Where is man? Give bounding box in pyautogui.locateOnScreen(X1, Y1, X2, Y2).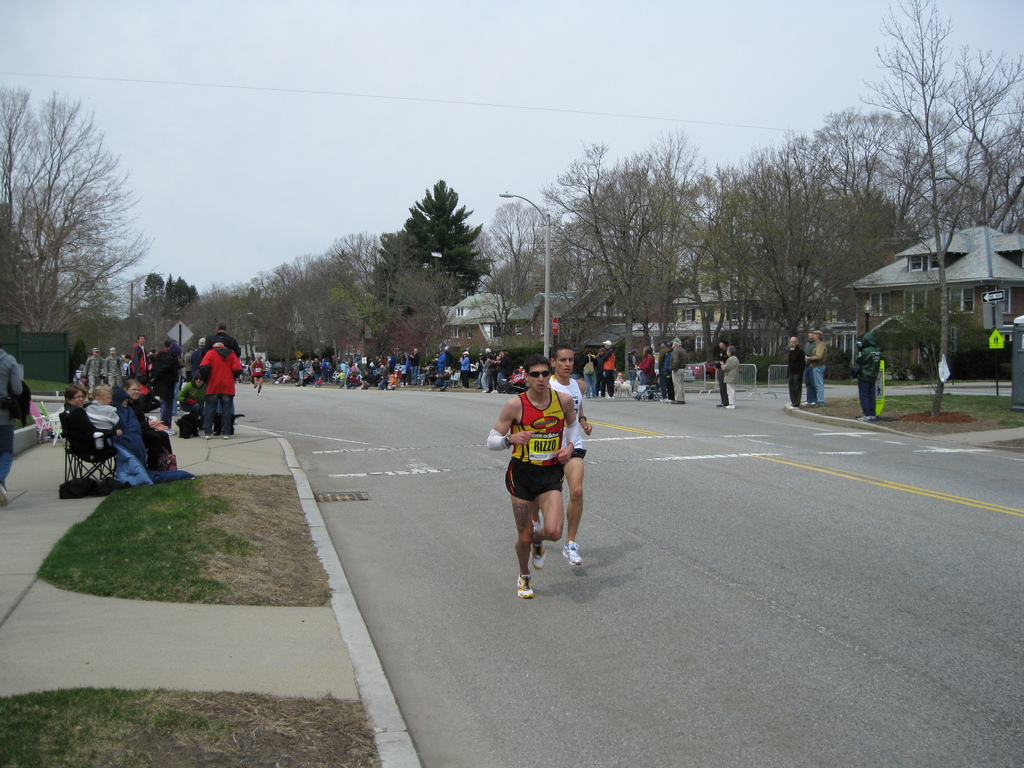
pyautogui.locateOnScreen(303, 359, 315, 384).
